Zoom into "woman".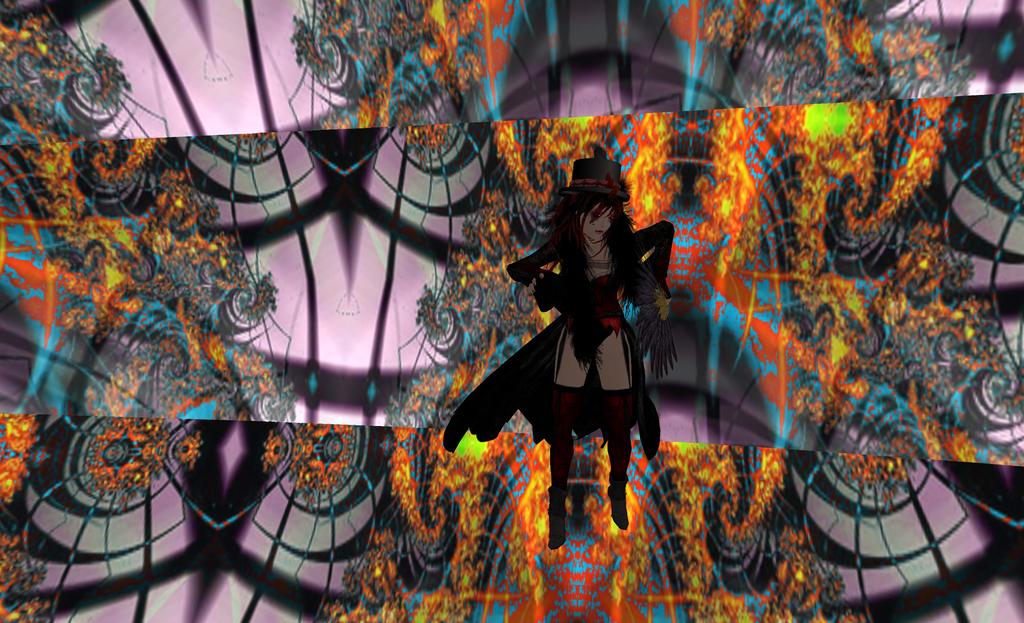
Zoom target: {"x1": 440, "y1": 149, "x2": 676, "y2": 546}.
